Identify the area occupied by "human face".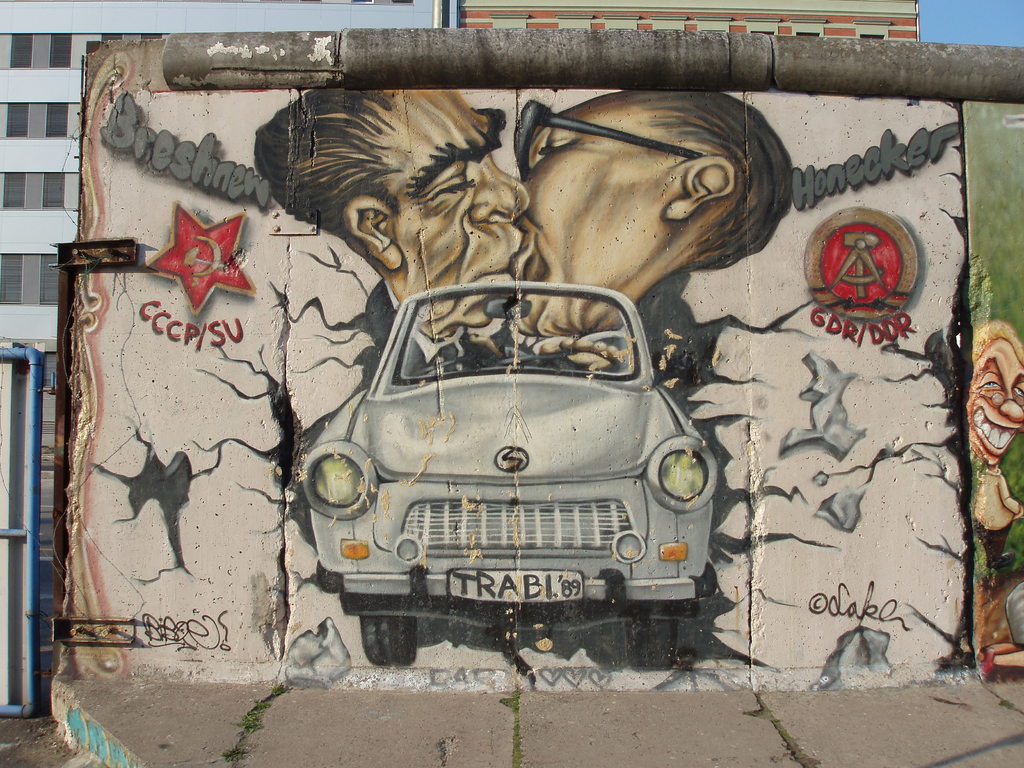
Area: 965/337/1023/466.
